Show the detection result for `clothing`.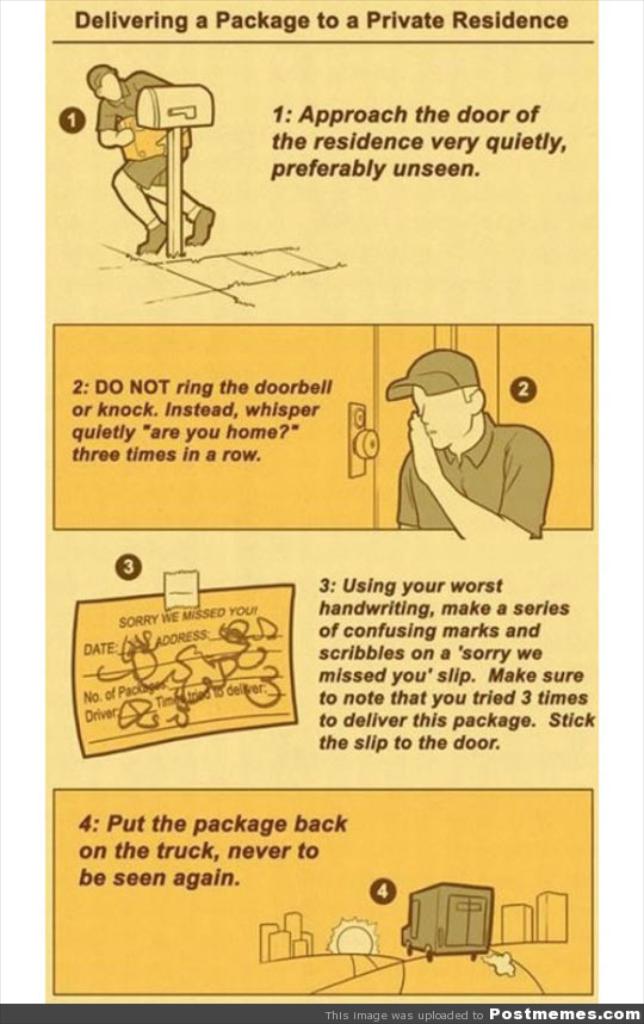
(97,66,185,191).
